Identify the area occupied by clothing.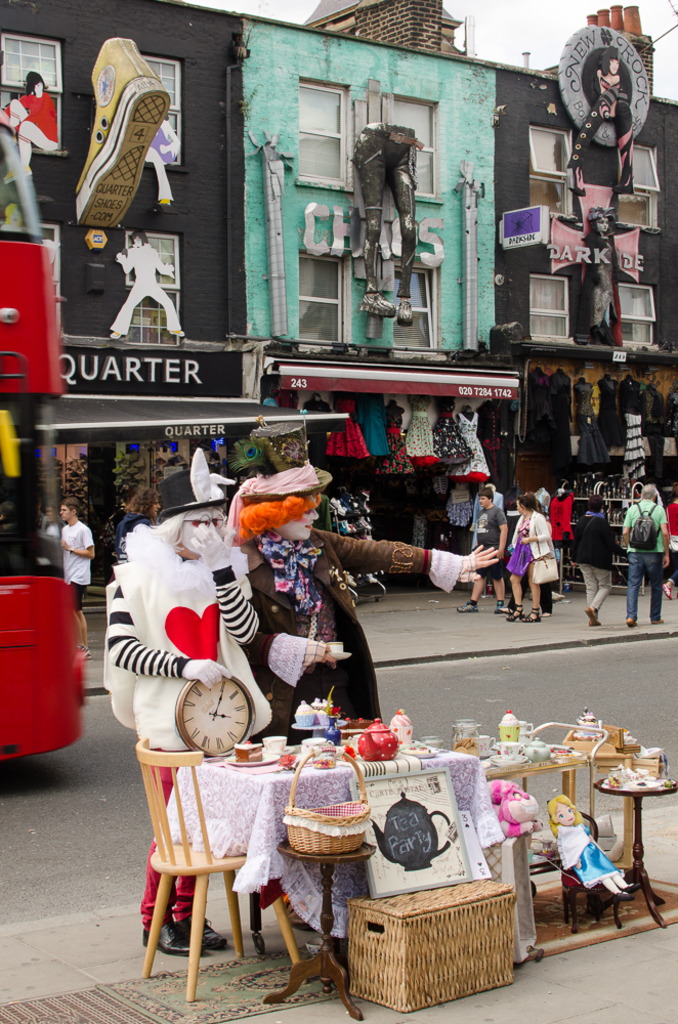
Area: x1=505 y1=506 x2=560 y2=583.
